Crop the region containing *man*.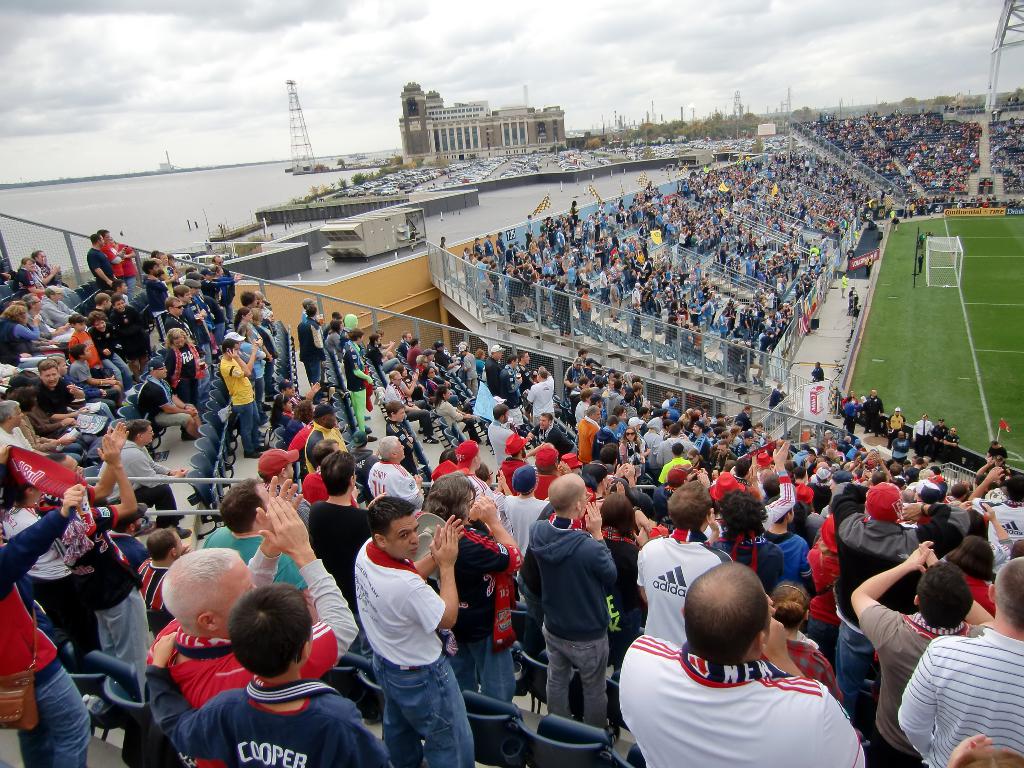
Crop region: box=[38, 362, 109, 440].
